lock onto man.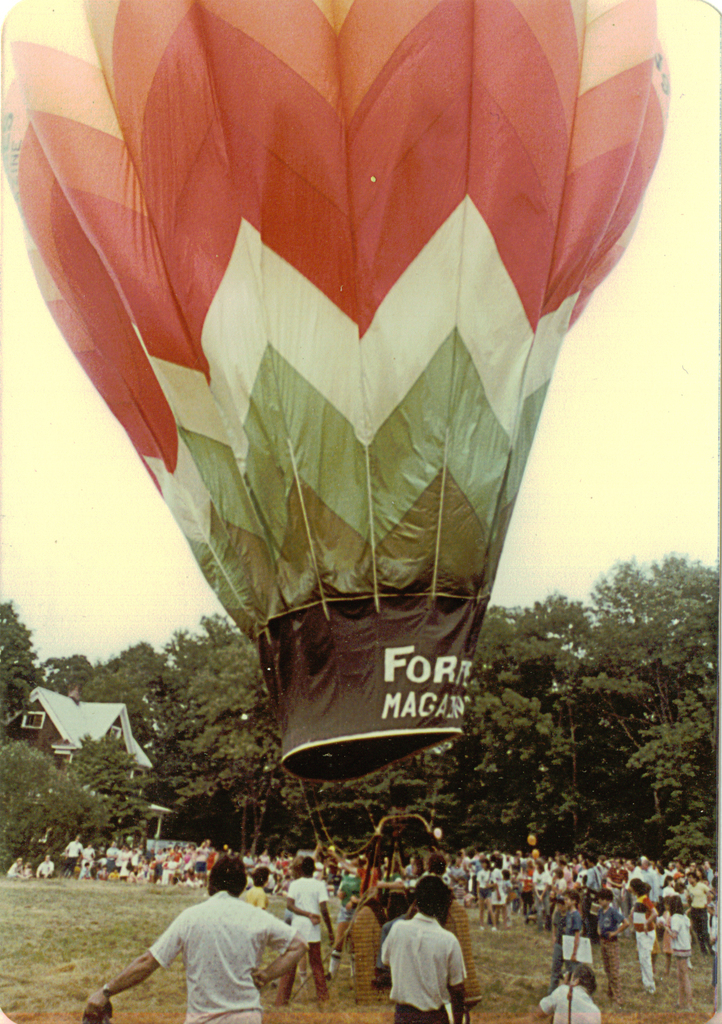
Locked: box(418, 856, 451, 922).
